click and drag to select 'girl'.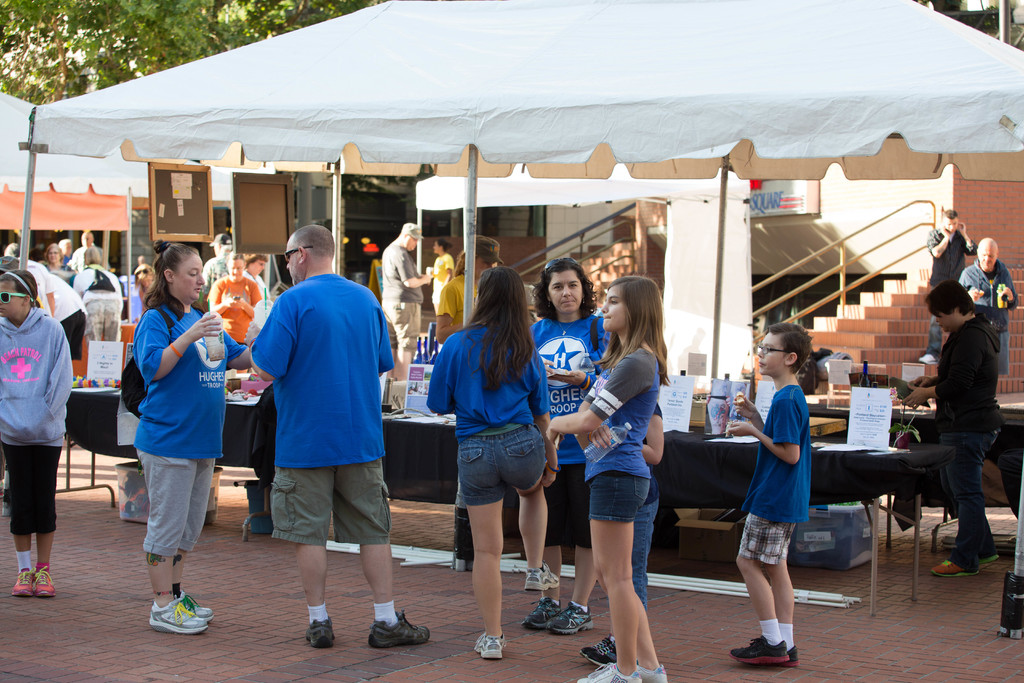
Selection: bbox=(520, 259, 613, 634).
